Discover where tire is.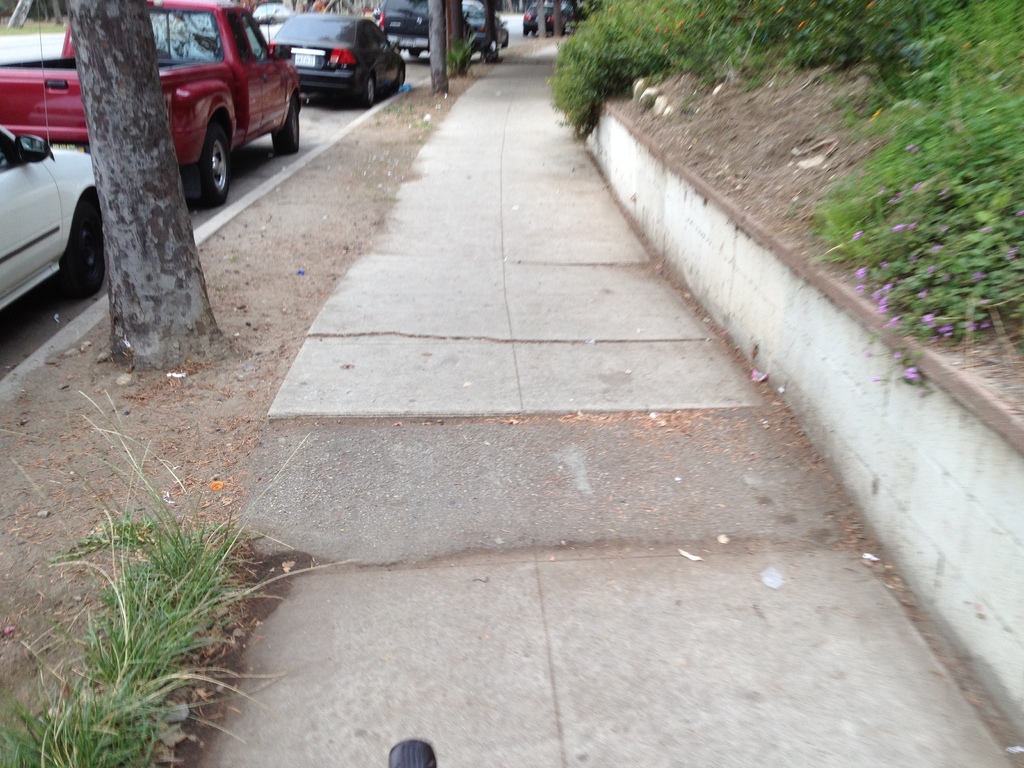
Discovered at x1=394, y1=61, x2=408, y2=86.
